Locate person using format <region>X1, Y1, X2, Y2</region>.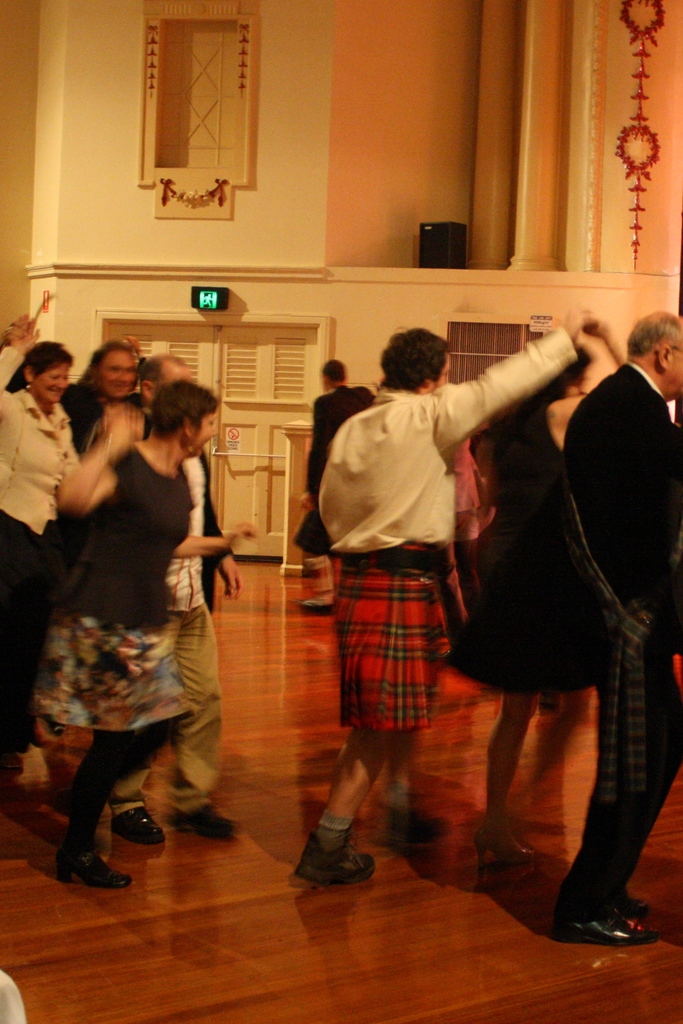
<region>277, 319, 587, 877</region>.
